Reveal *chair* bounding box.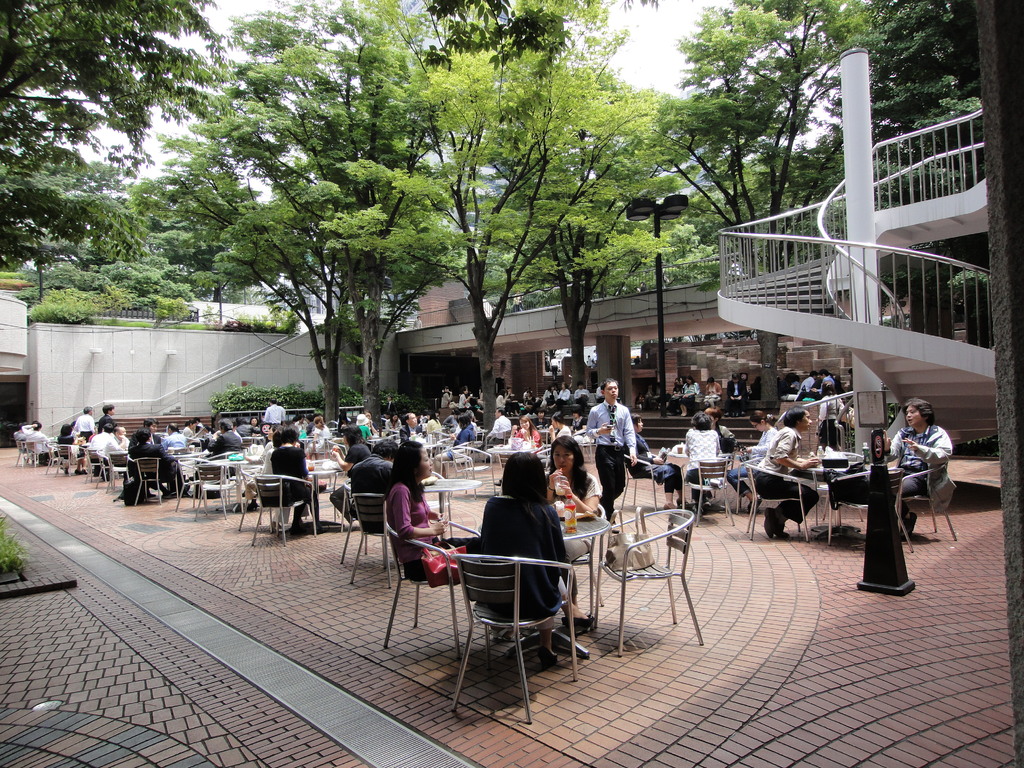
Revealed: <box>444,444,494,490</box>.
